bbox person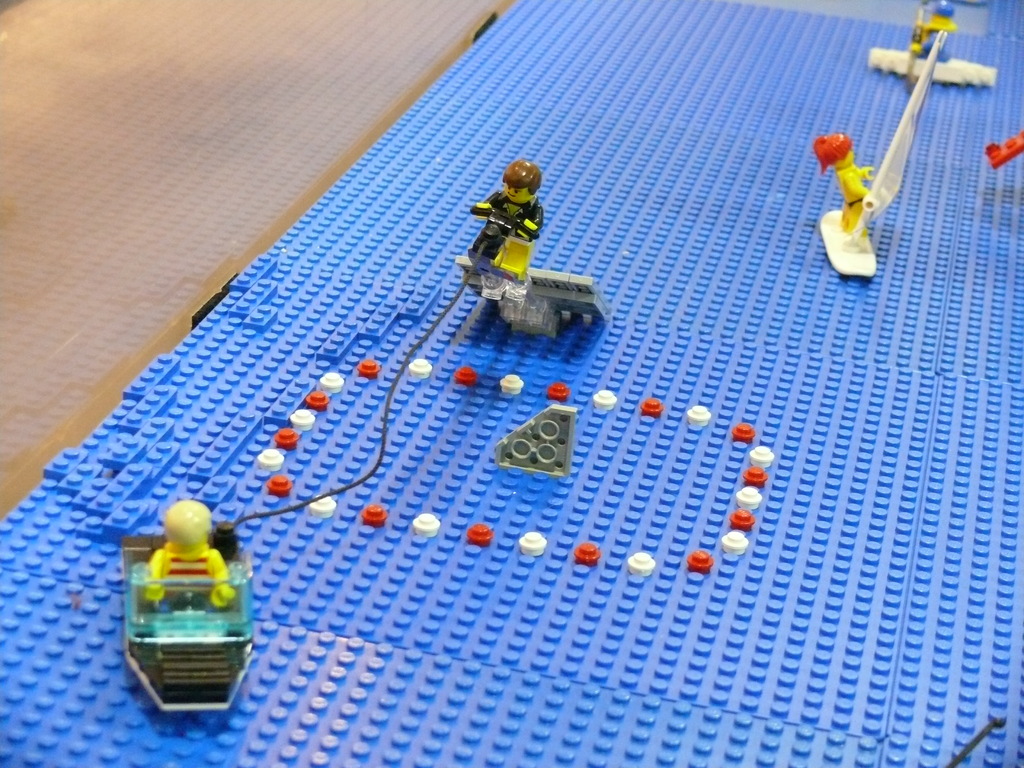
region(146, 502, 241, 612)
